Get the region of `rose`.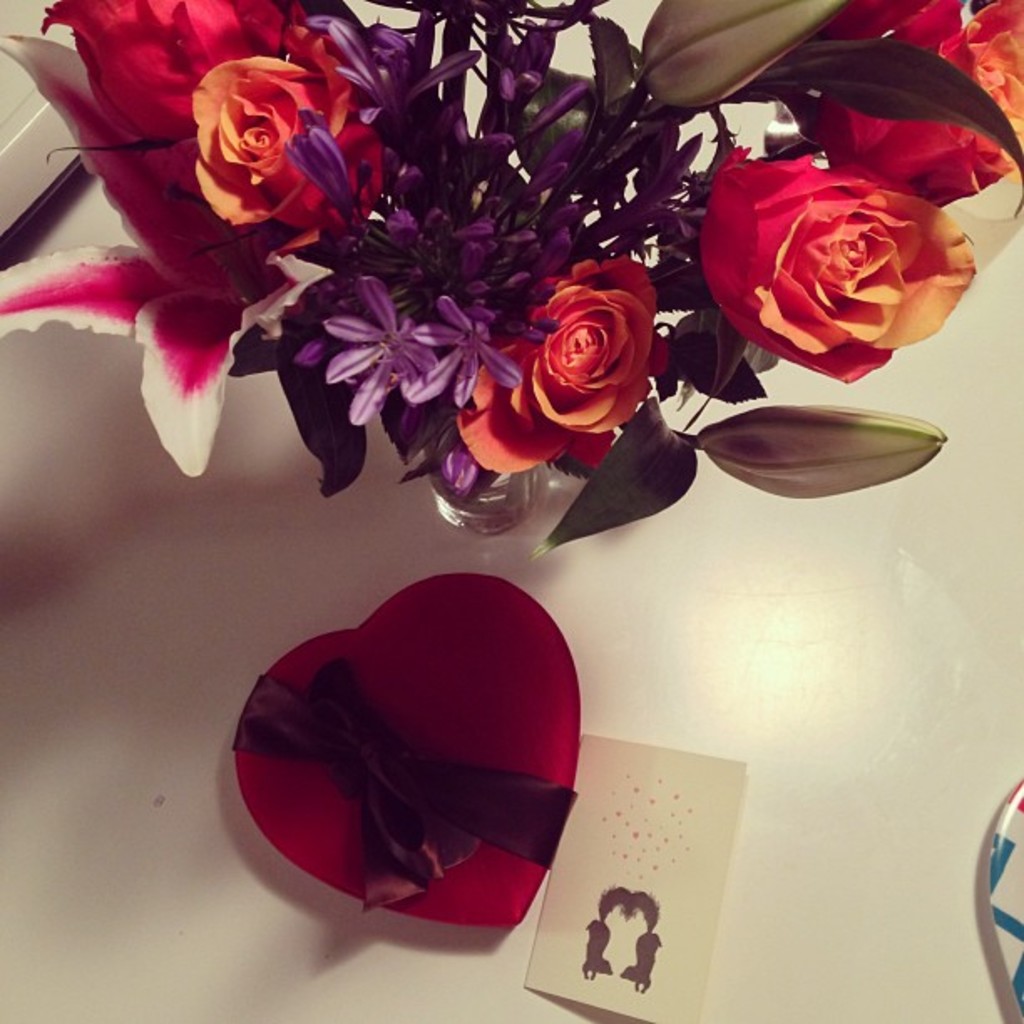
Rect(187, 57, 392, 249).
